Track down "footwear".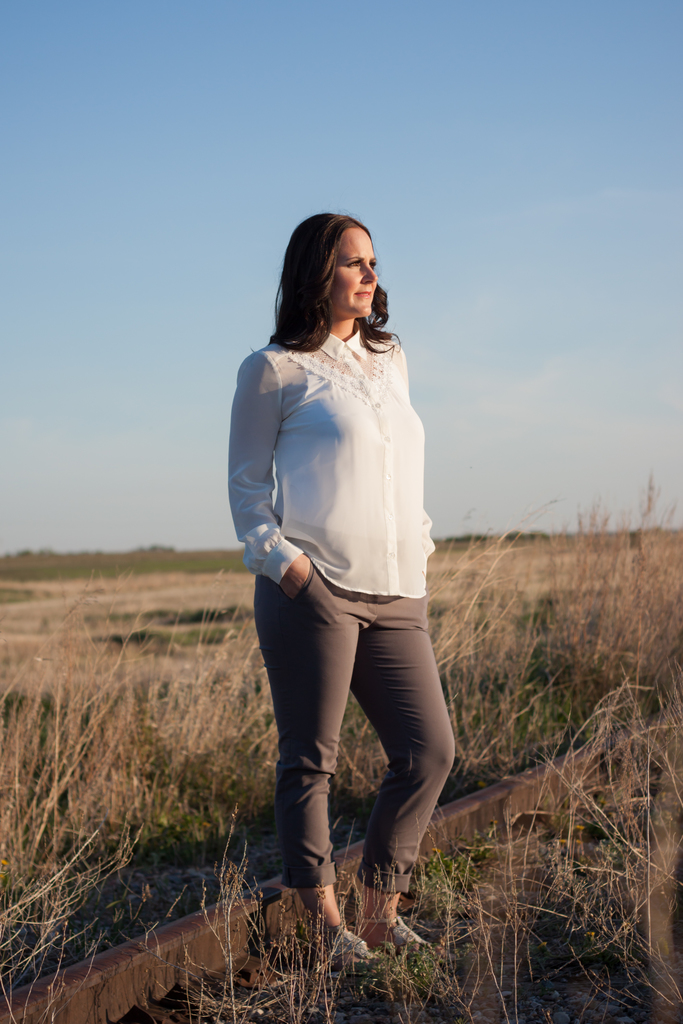
Tracked to (292,931,377,969).
